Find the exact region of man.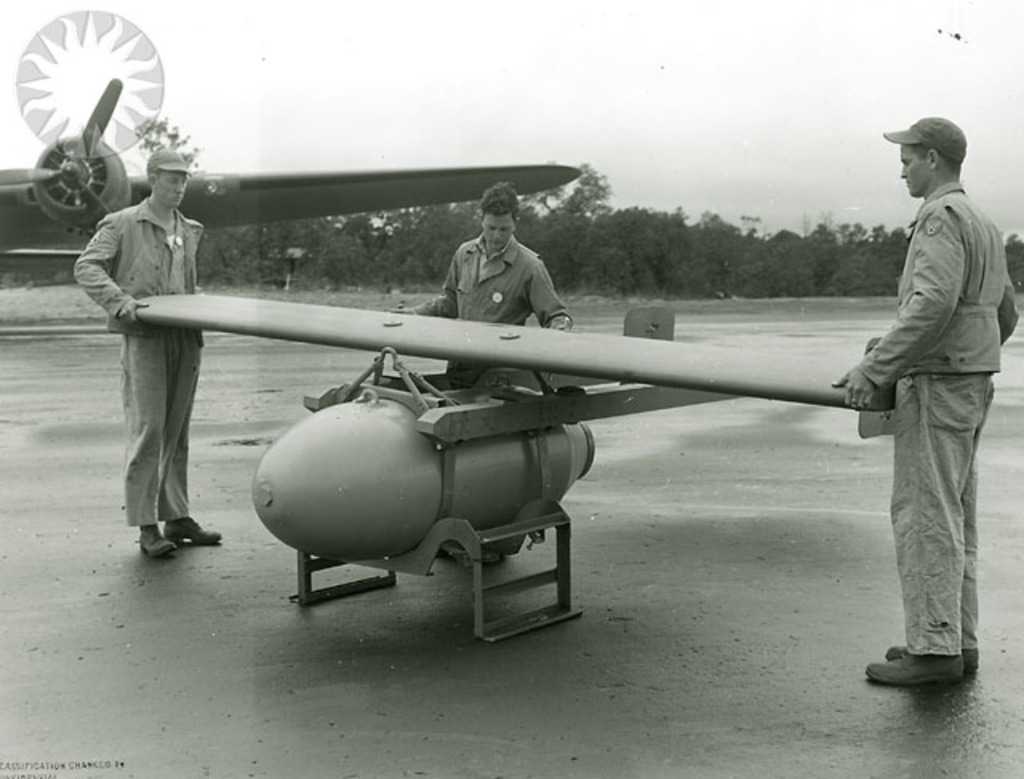
Exact region: (66, 152, 234, 553).
